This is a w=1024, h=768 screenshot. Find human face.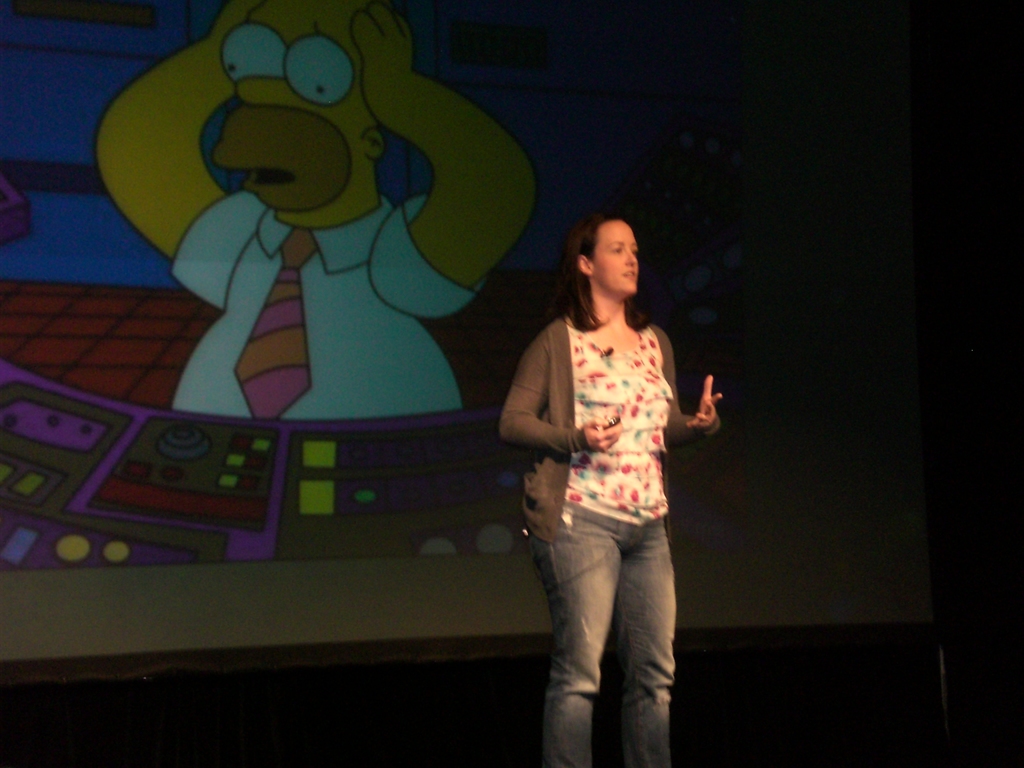
Bounding box: [211, 0, 370, 212].
